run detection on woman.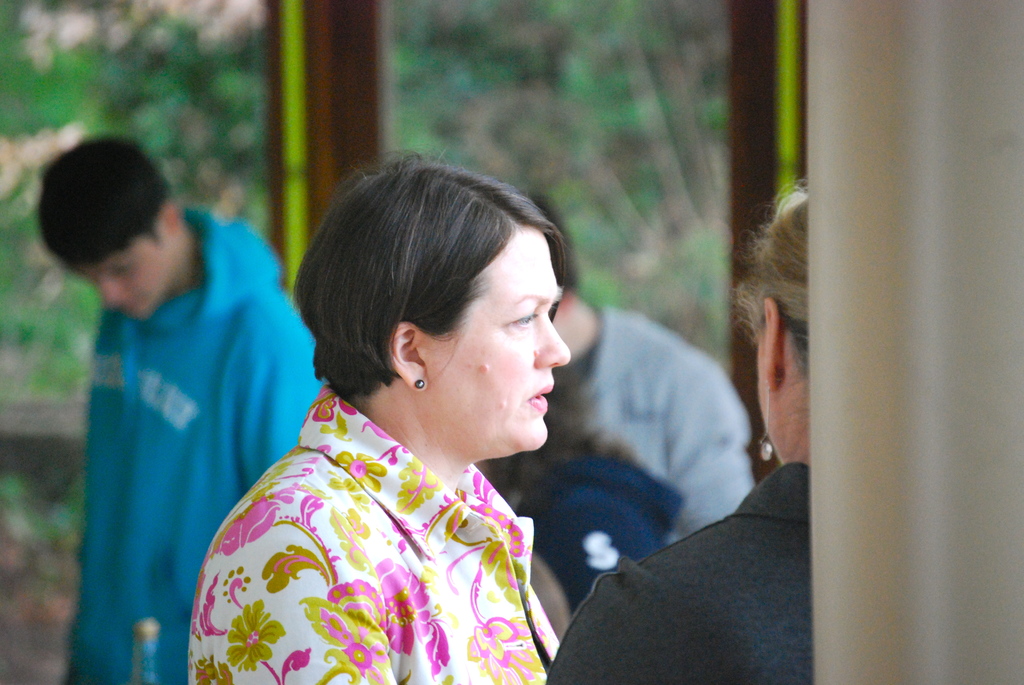
Result: <bbox>182, 146, 674, 677</bbox>.
